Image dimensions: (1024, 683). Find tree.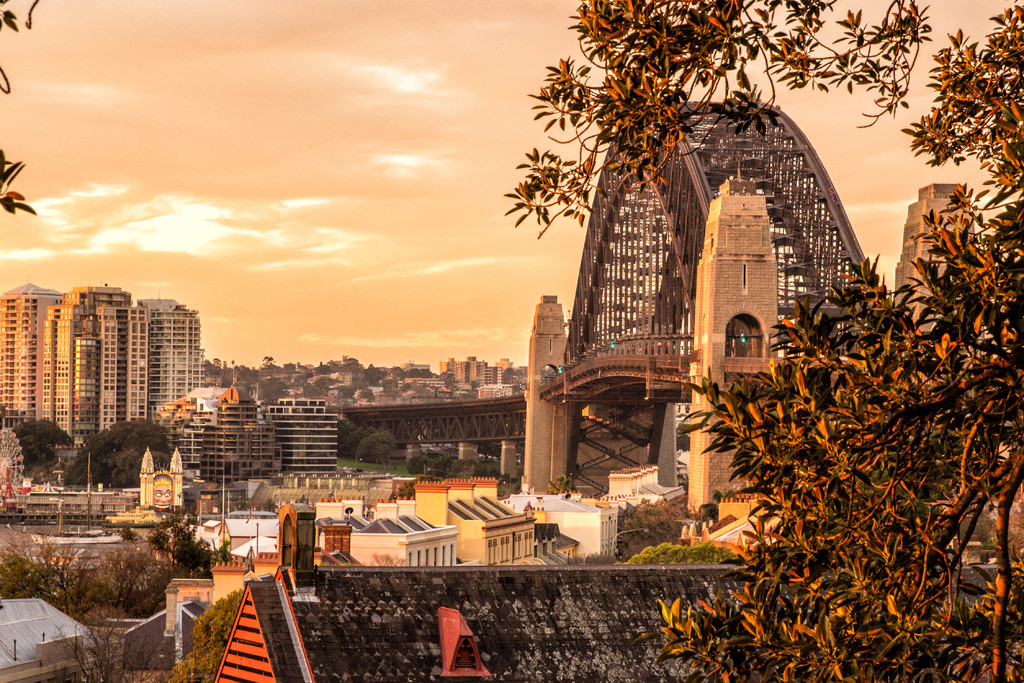
<region>445, 456, 477, 475</region>.
